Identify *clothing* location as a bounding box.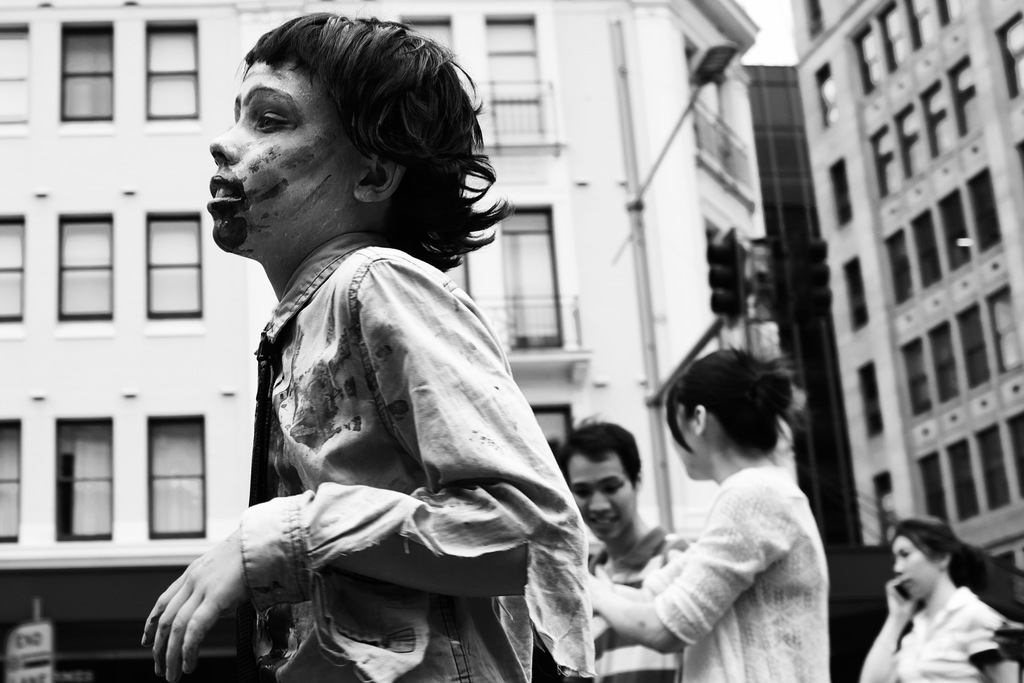
590,527,690,682.
